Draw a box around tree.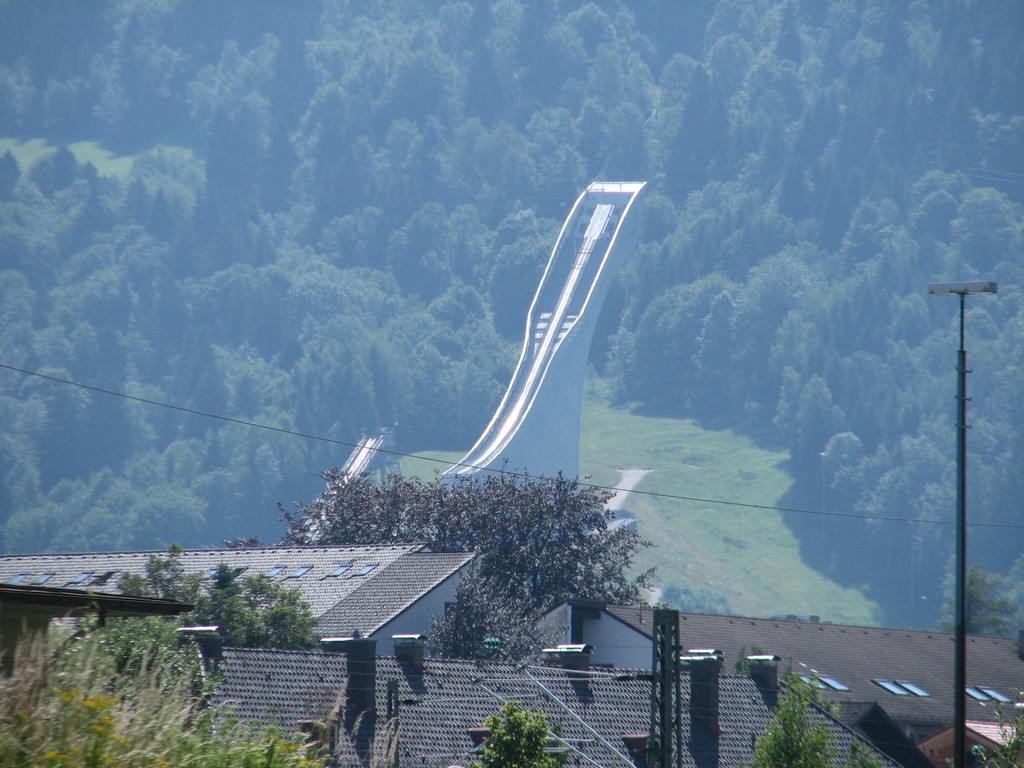
box=[928, 572, 1023, 655].
